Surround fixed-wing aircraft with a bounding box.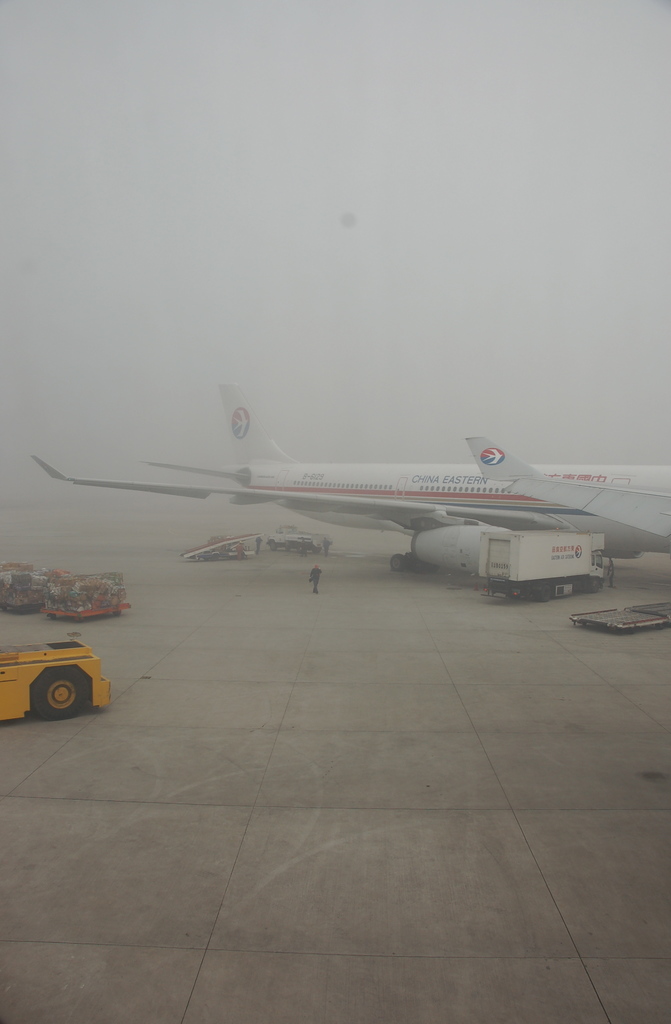
bbox=(30, 389, 669, 595).
